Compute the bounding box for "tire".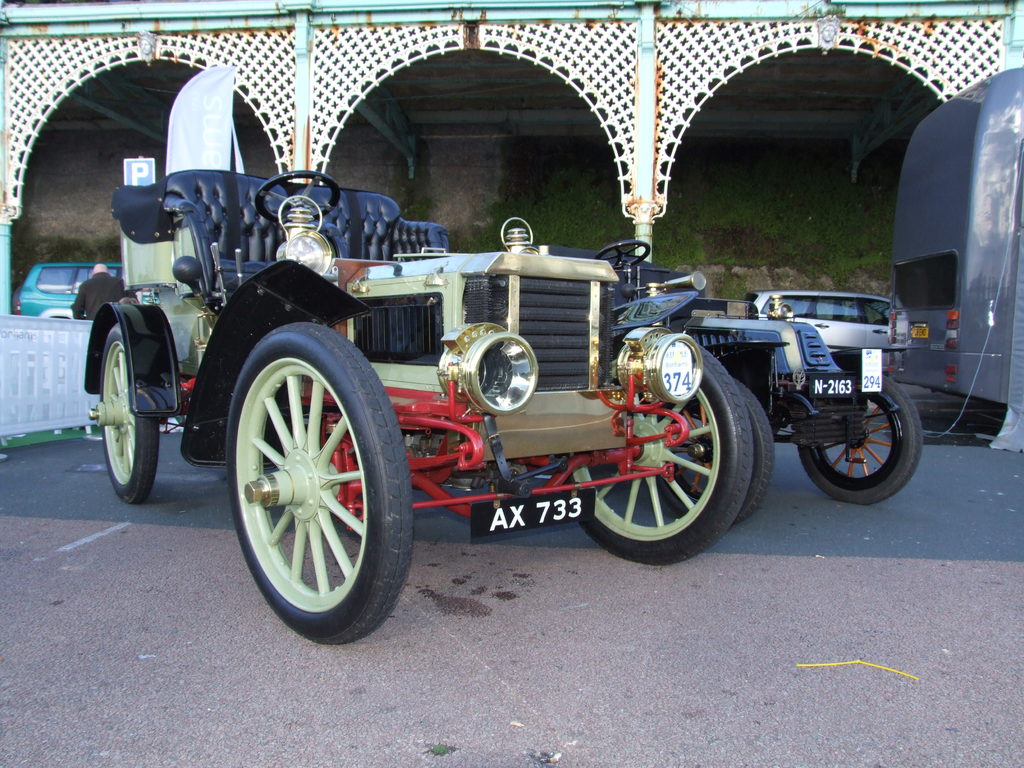
x1=792, y1=378, x2=920, y2=503.
